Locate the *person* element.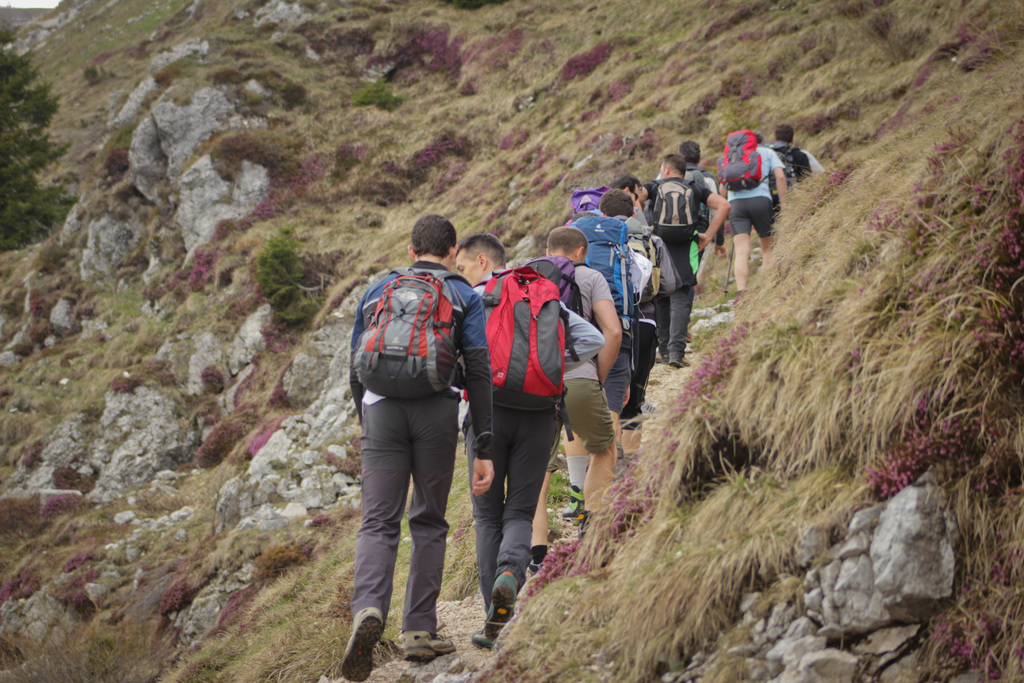
Element bbox: [763,124,819,194].
